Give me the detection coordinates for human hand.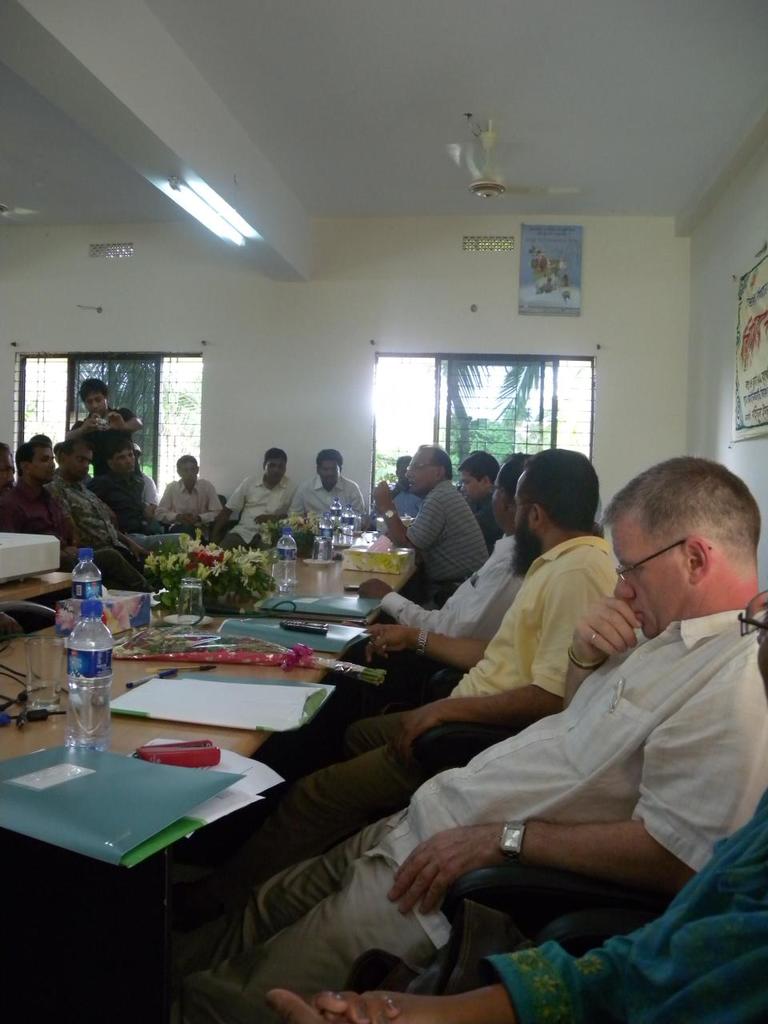
pyautogui.locateOnScreen(369, 480, 395, 506).
